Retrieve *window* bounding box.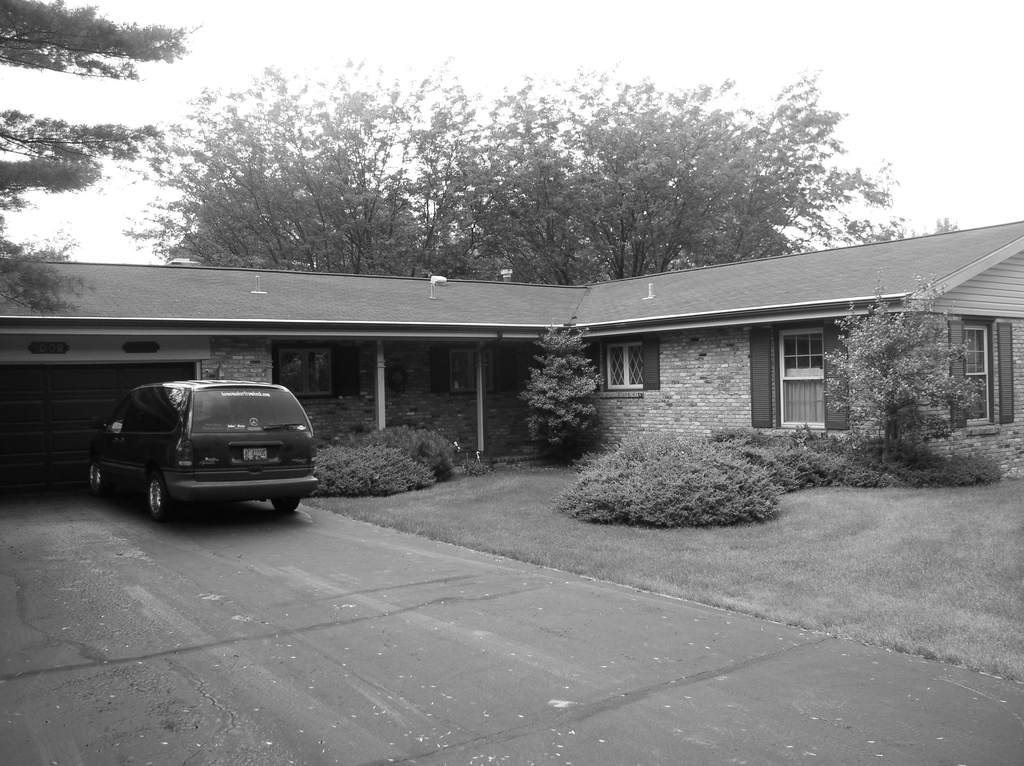
Bounding box: box=[943, 322, 1013, 427].
